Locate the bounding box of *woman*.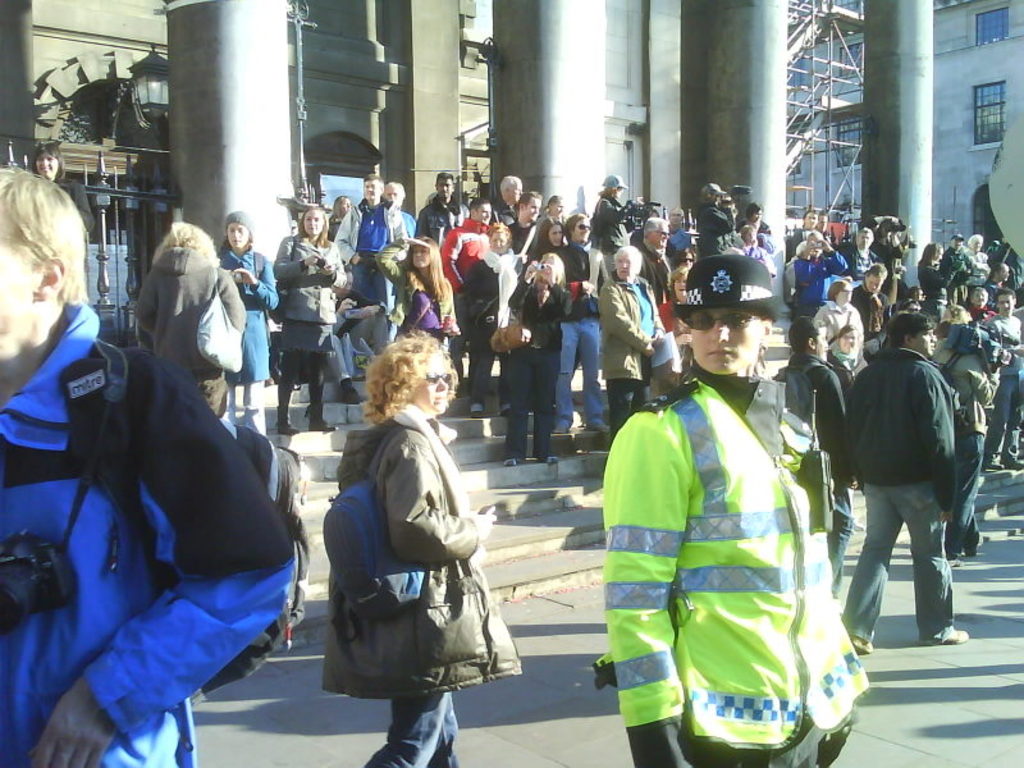
Bounding box: <bbox>221, 209, 275, 433</bbox>.
